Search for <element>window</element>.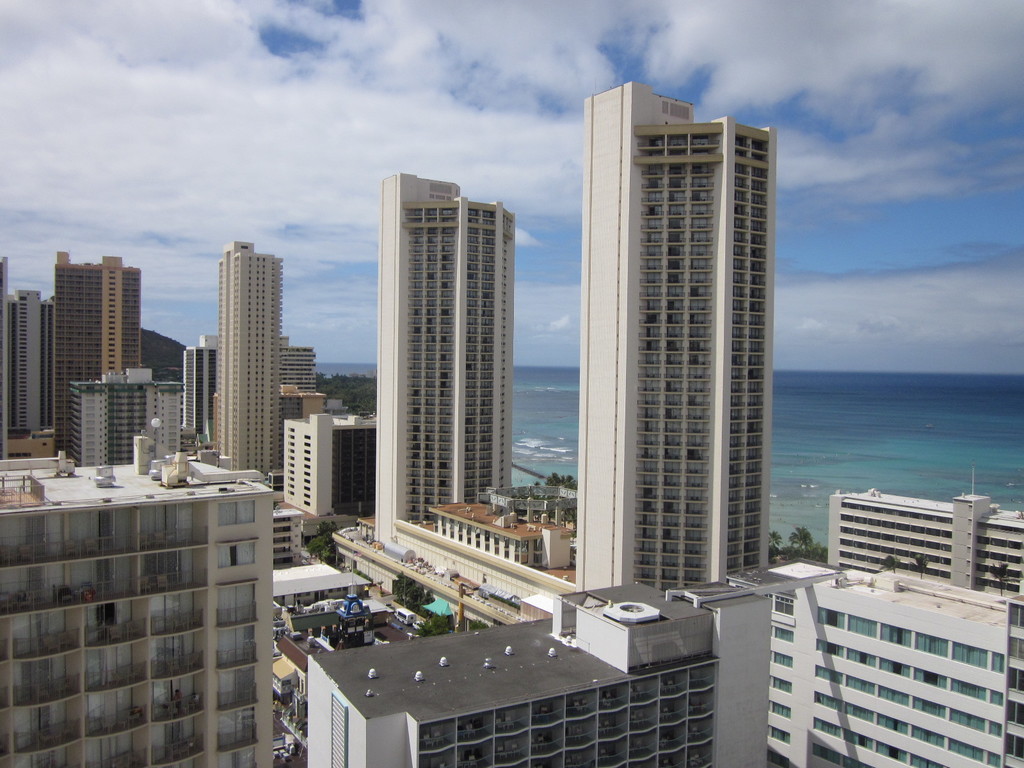
Found at <region>218, 708, 255, 749</region>.
